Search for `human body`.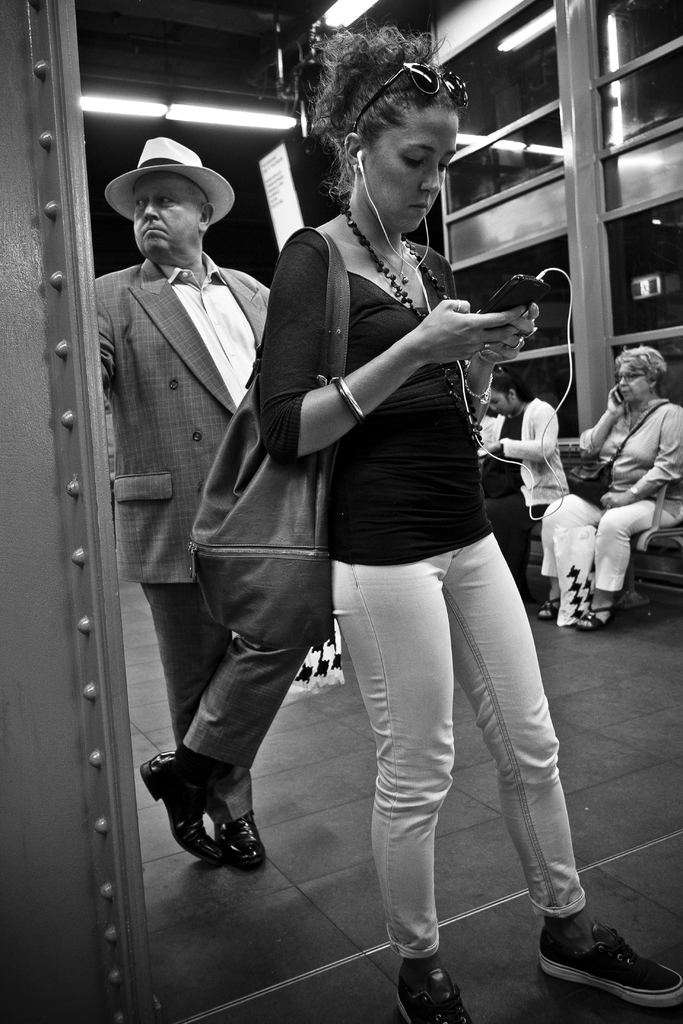
Found at BBox(92, 259, 334, 870).
